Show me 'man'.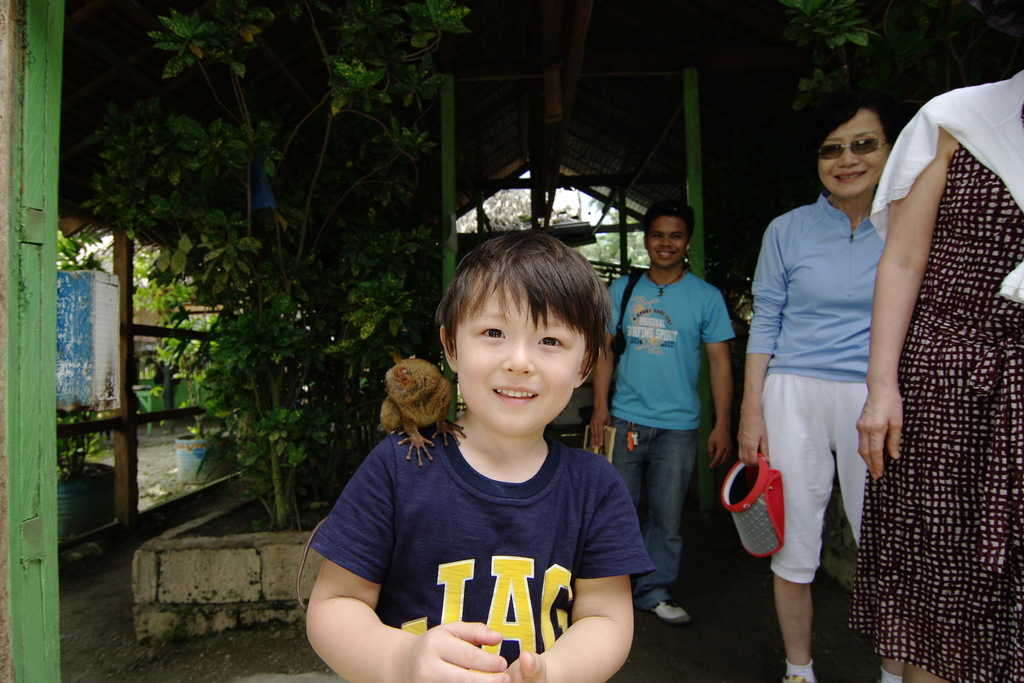
'man' is here: 610:200:748:613.
